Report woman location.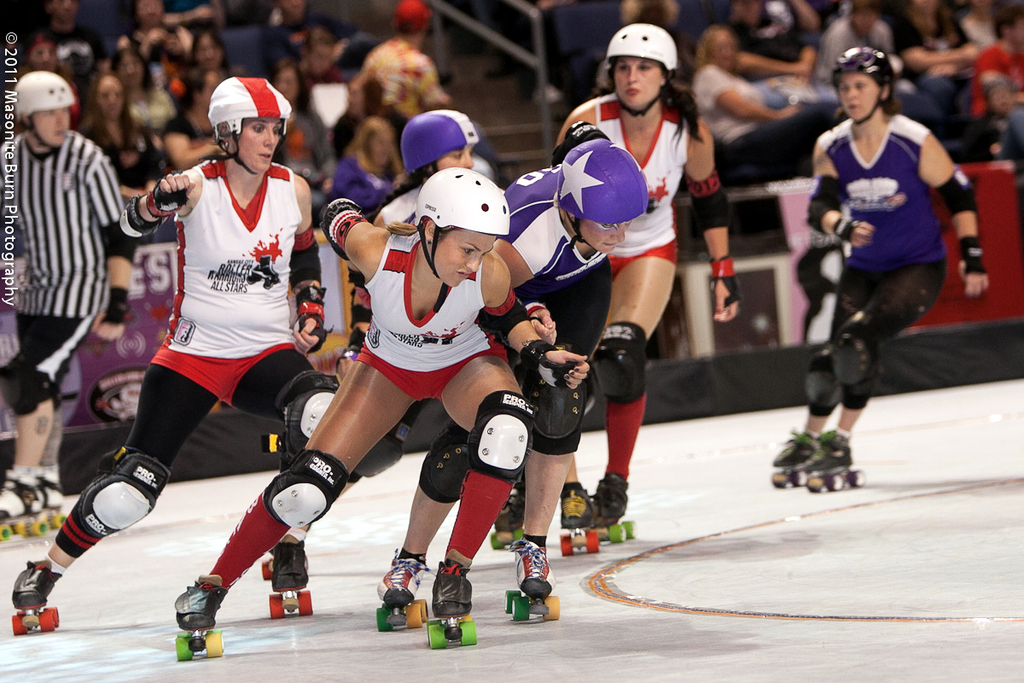
Report: (15,31,61,73).
